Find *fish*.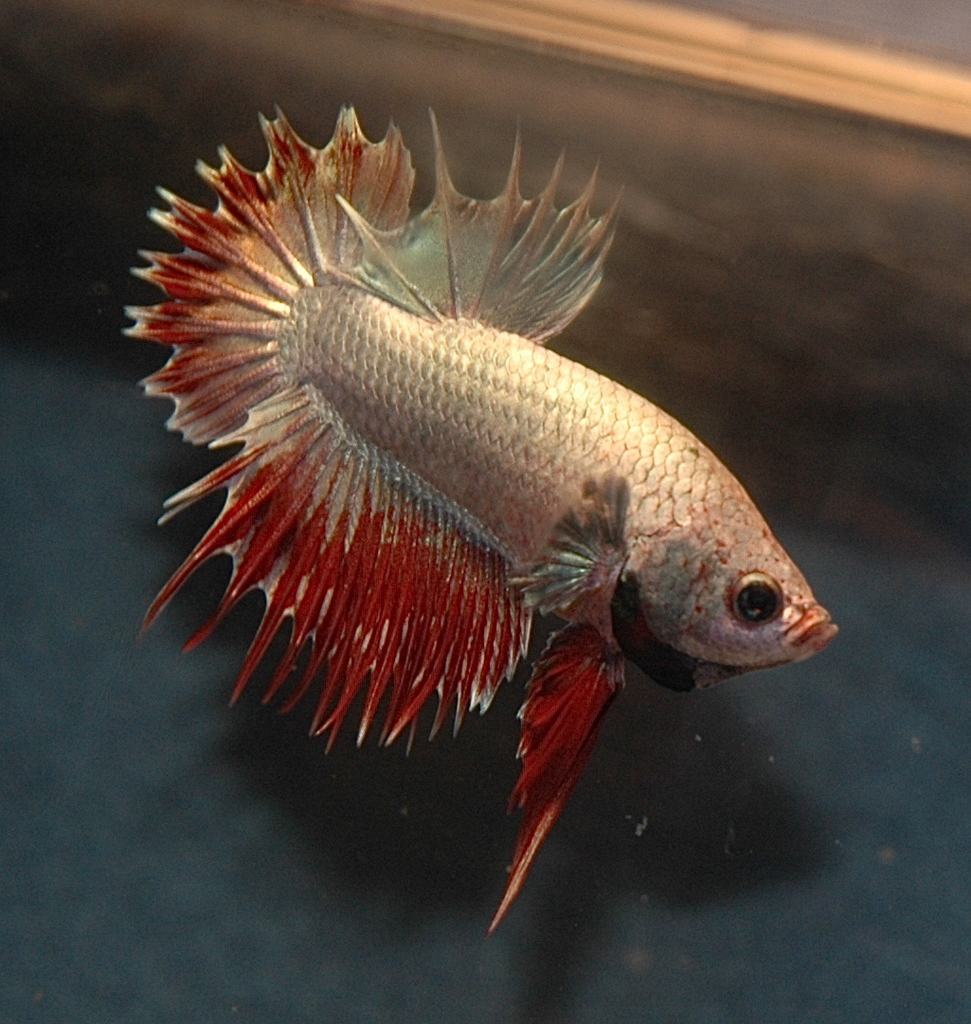
(143, 129, 824, 898).
